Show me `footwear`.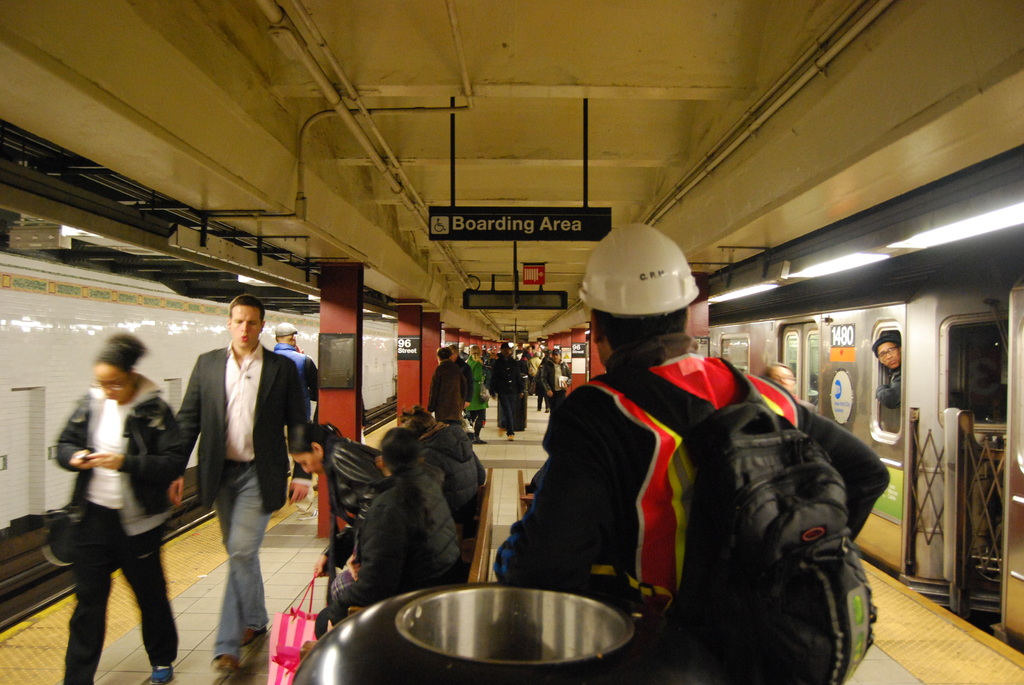
`footwear` is here: l=466, t=418, r=478, b=438.
